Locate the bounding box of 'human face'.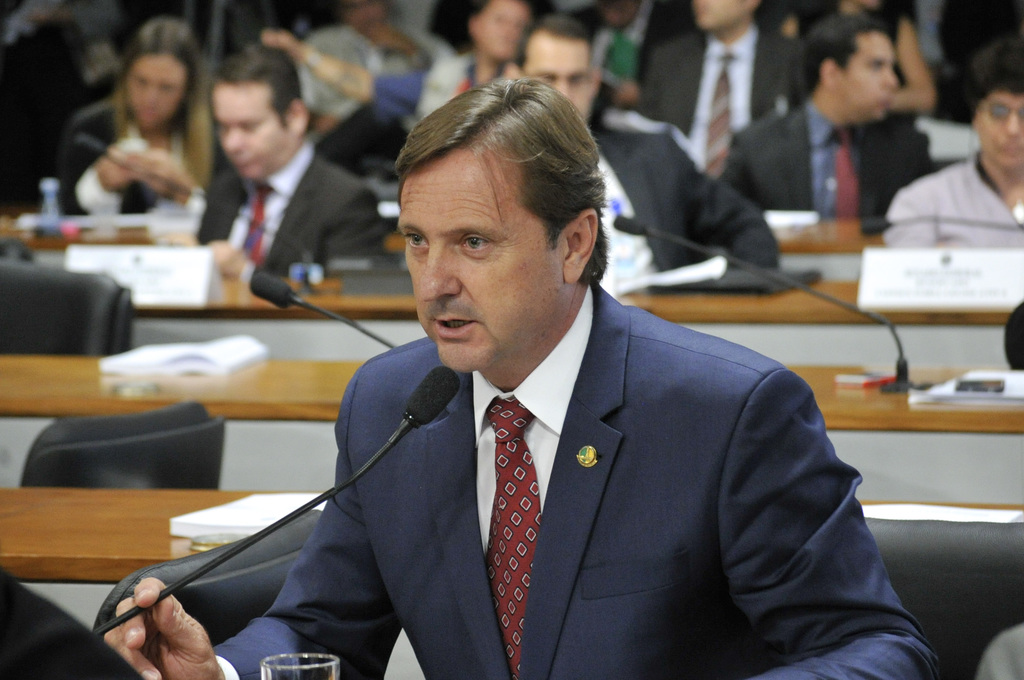
Bounding box: x1=970 y1=89 x2=1023 y2=170.
